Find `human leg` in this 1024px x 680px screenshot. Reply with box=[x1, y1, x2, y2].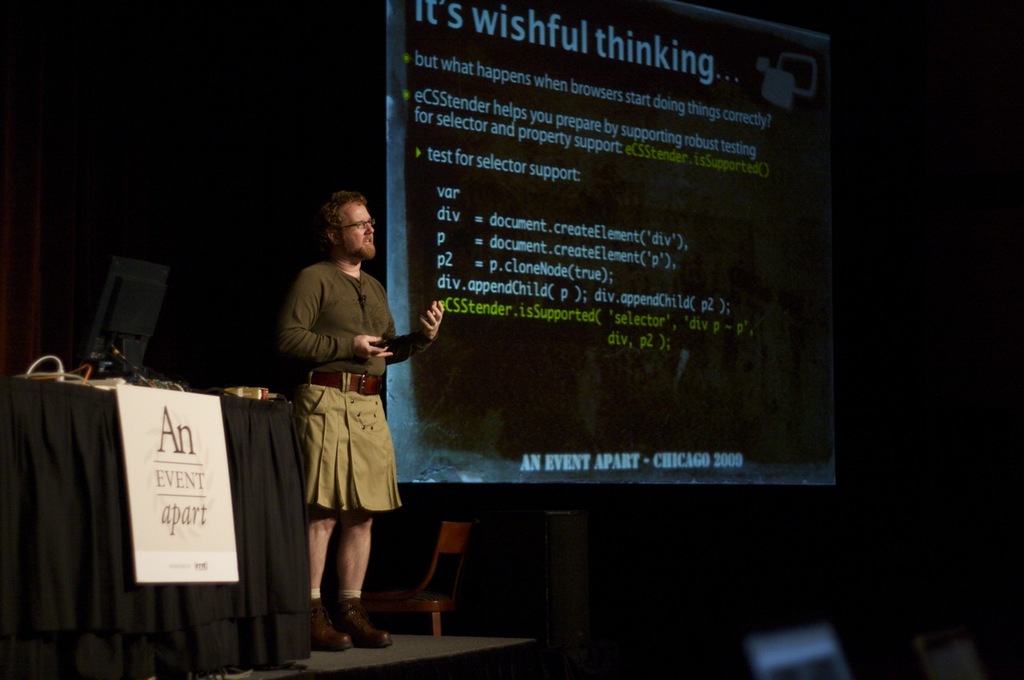
box=[283, 382, 351, 649].
